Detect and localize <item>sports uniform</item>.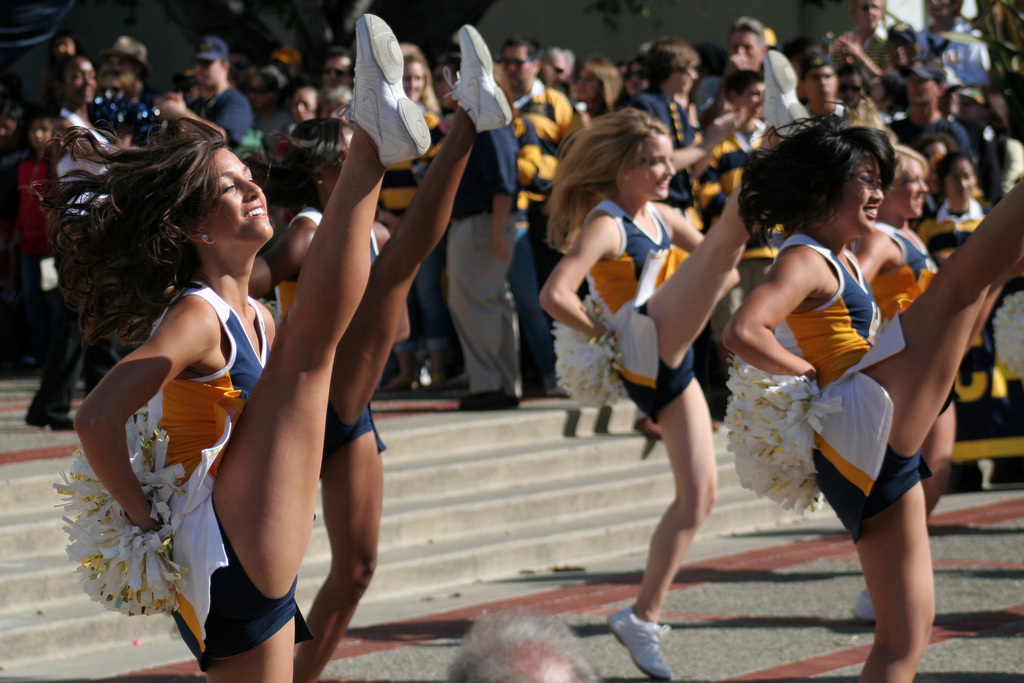
Localized at bbox=[187, 36, 243, 156].
